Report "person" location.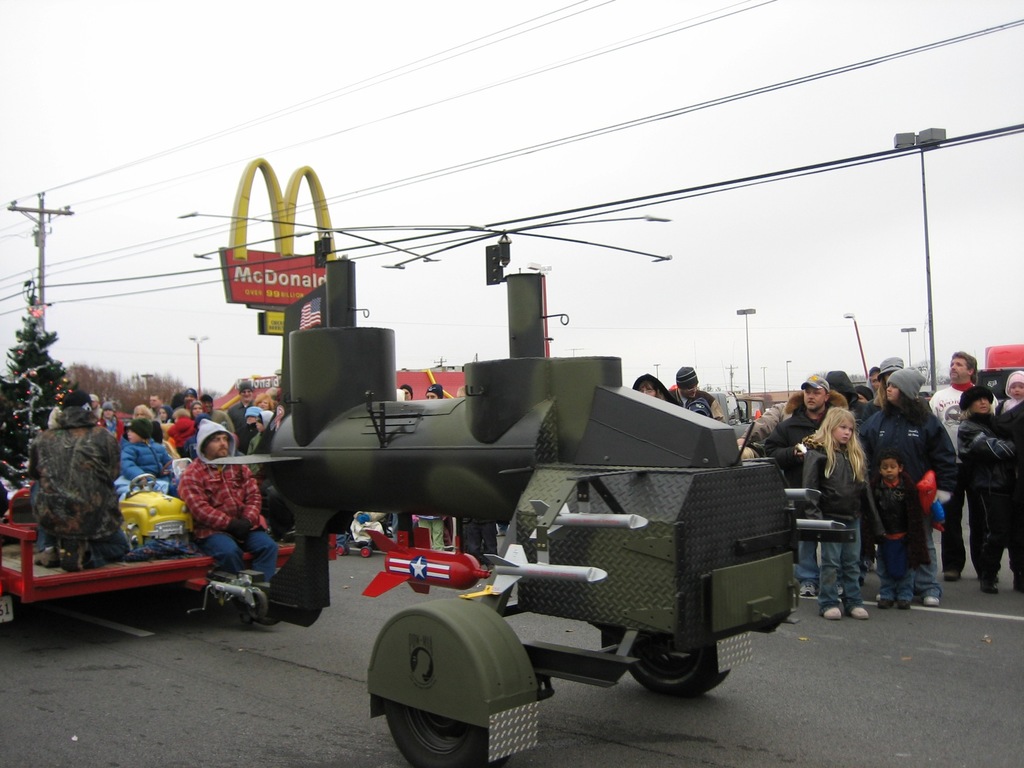
Report: x1=175 y1=414 x2=276 y2=599.
